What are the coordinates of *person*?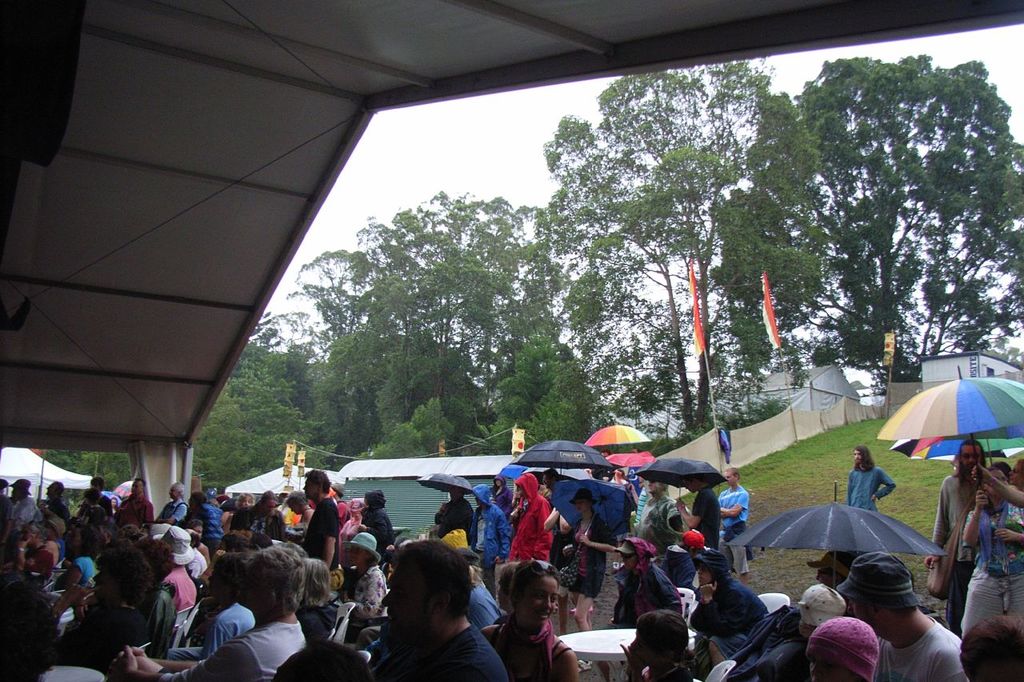
(x1=341, y1=532, x2=387, y2=644).
